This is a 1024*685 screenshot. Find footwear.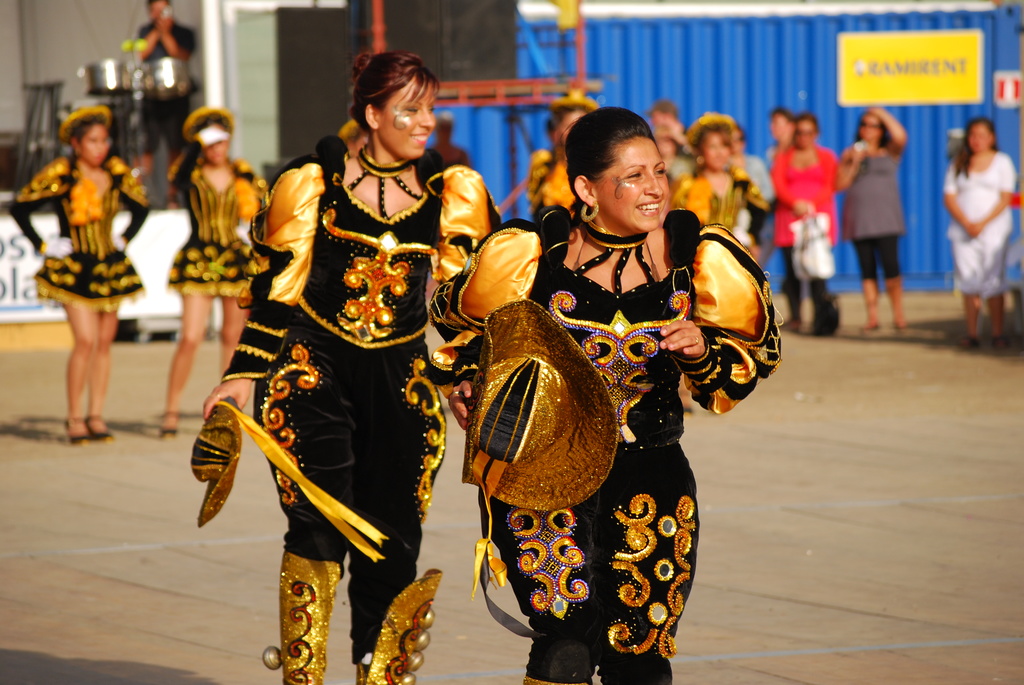
Bounding box: (left=988, top=335, right=1007, bottom=356).
